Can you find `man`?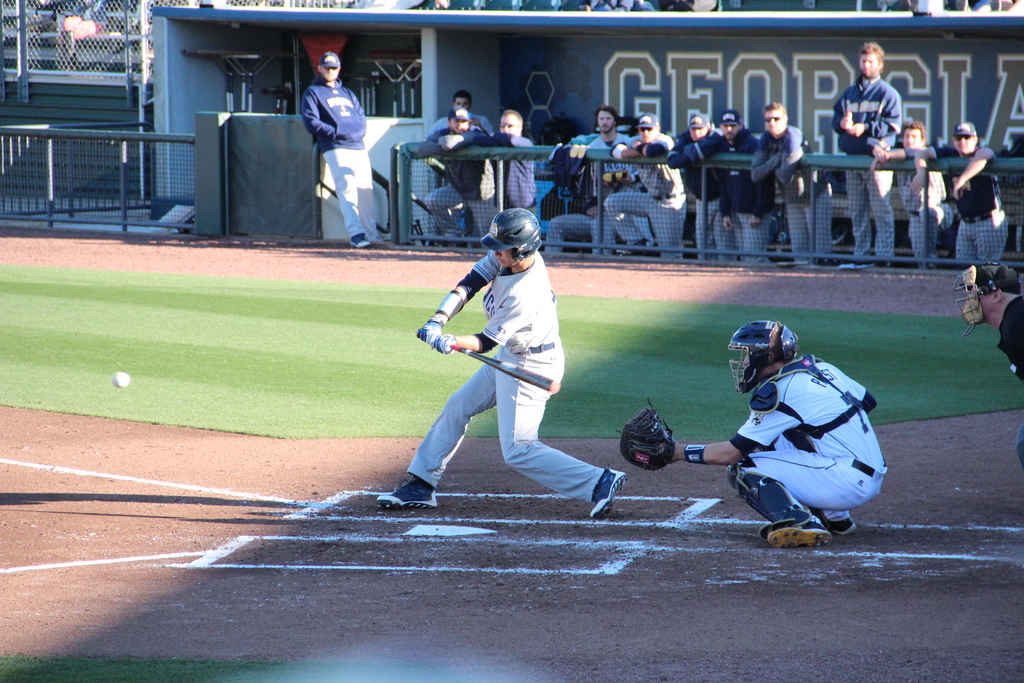
Yes, bounding box: l=831, t=41, r=902, b=259.
